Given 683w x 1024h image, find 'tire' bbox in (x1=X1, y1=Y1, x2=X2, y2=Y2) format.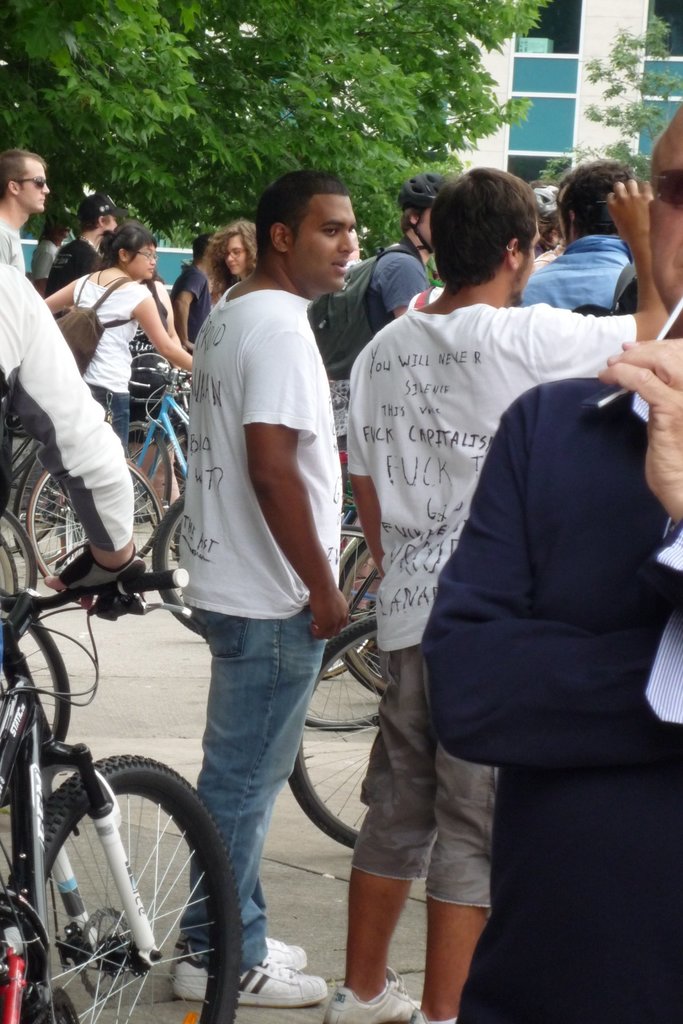
(x1=0, y1=506, x2=35, y2=620).
